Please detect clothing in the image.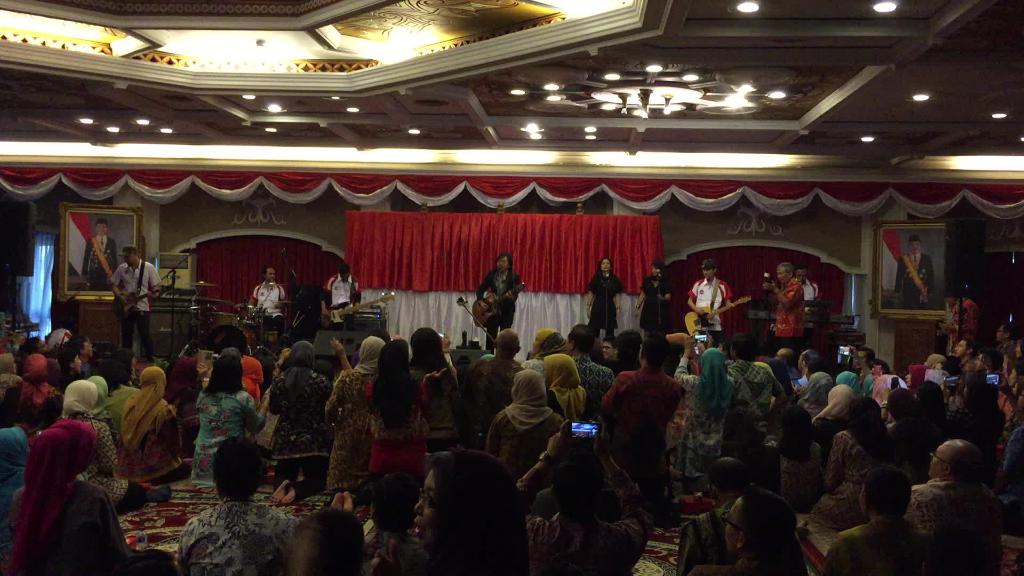
{"x1": 365, "y1": 374, "x2": 429, "y2": 482}.
